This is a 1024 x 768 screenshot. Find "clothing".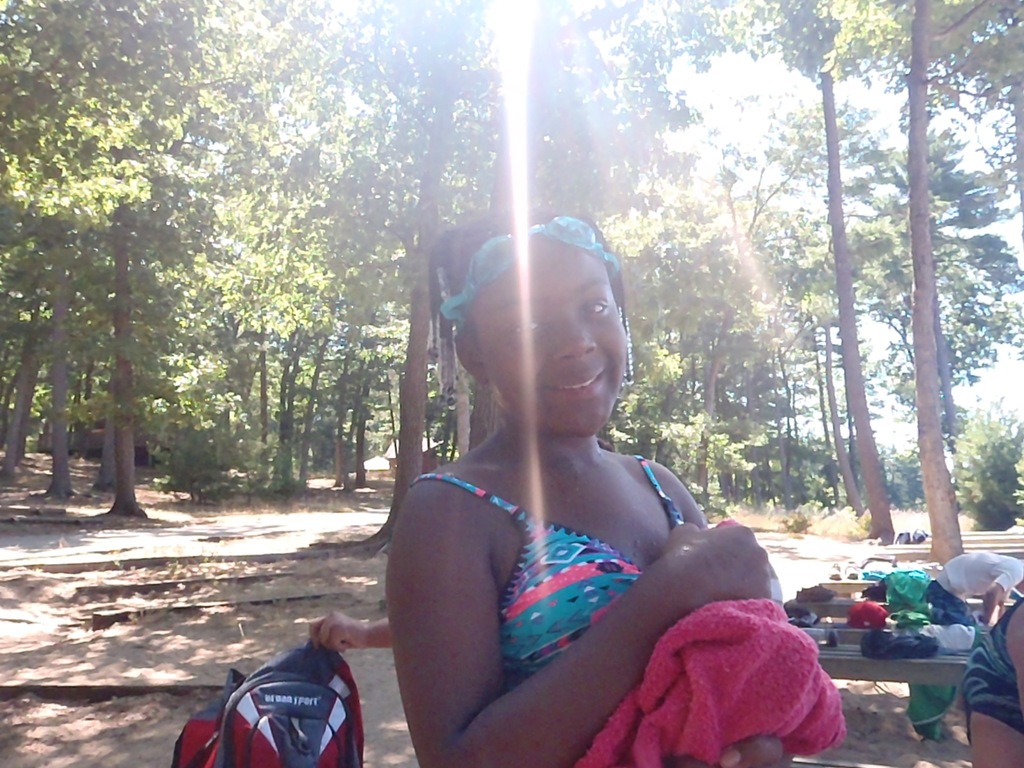
Bounding box: [932,549,1021,605].
